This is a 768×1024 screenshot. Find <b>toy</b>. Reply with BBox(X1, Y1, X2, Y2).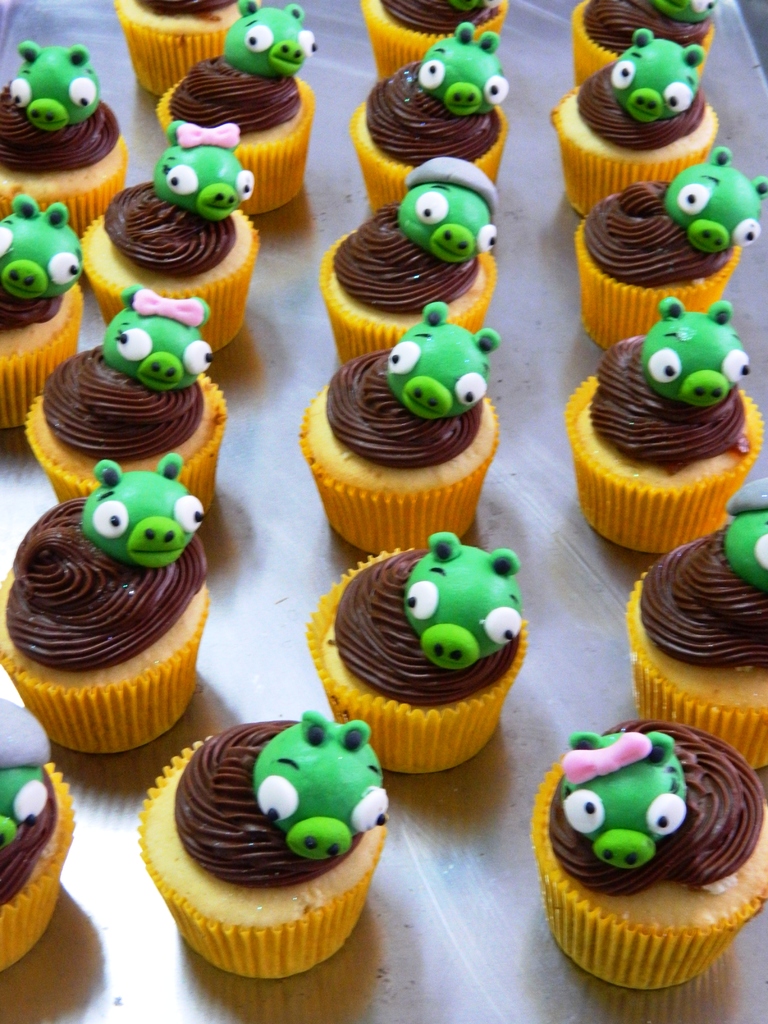
BBox(79, 457, 205, 573).
